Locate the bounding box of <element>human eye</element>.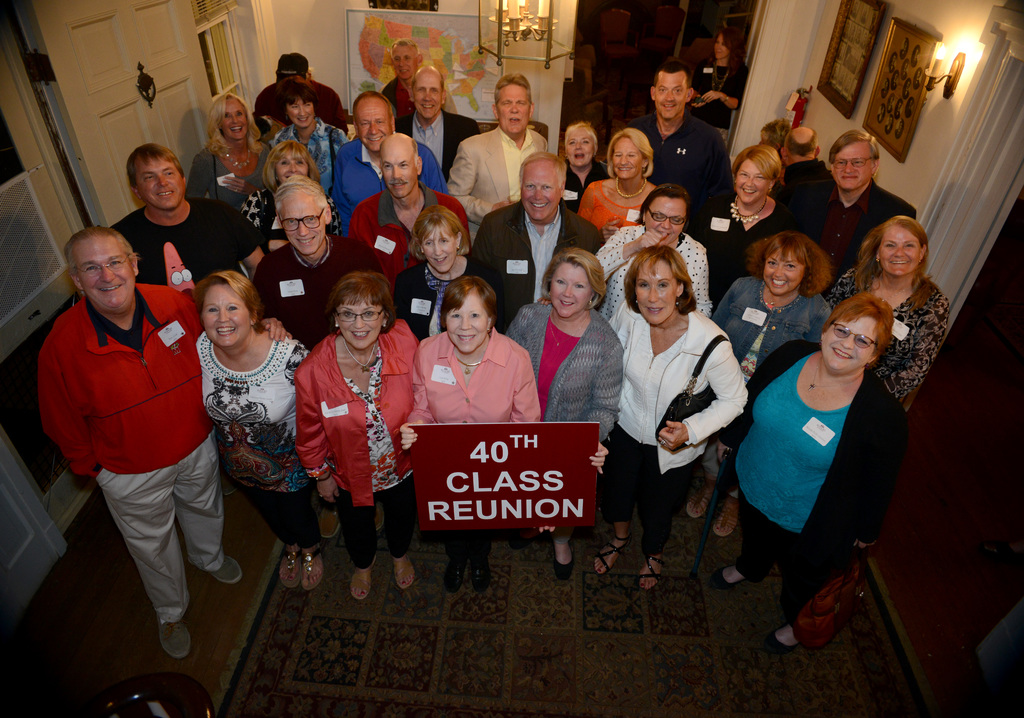
Bounding box: bbox=(237, 110, 246, 119).
